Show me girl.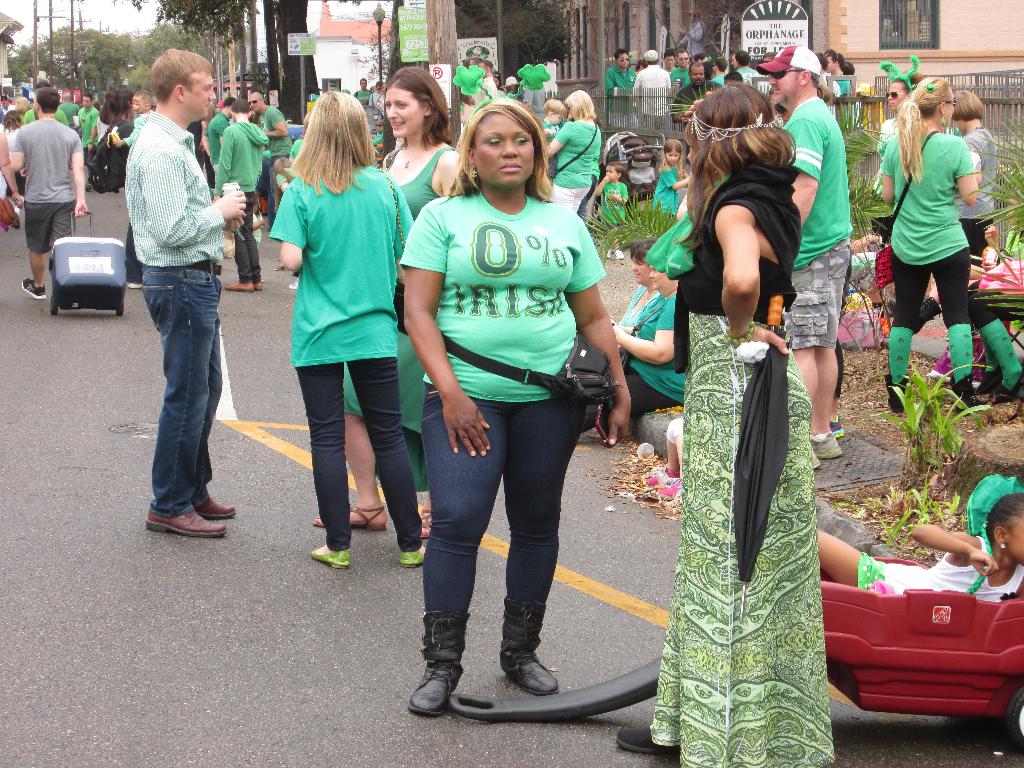
girl is here: pyautogui.locateOnScreen(315, 54, 465, 541).
